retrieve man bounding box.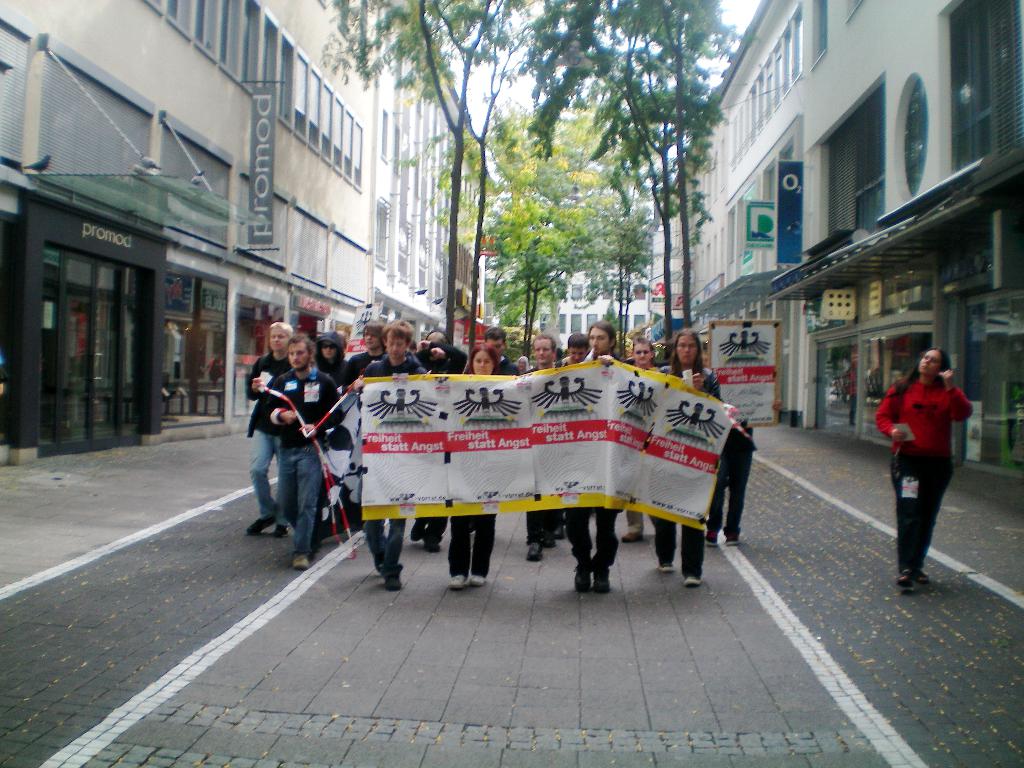
Bounding box: (left=246, top=323, right=297, bottom=538).
